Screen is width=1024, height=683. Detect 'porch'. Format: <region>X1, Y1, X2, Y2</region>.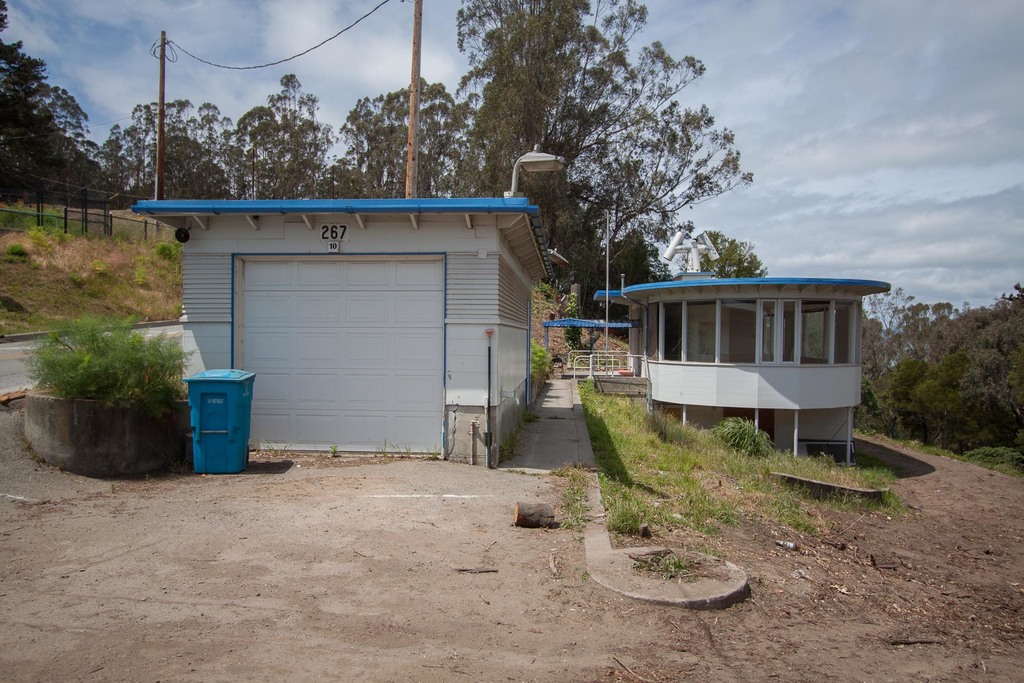
<region>604, 238, 899, 479</region>.
